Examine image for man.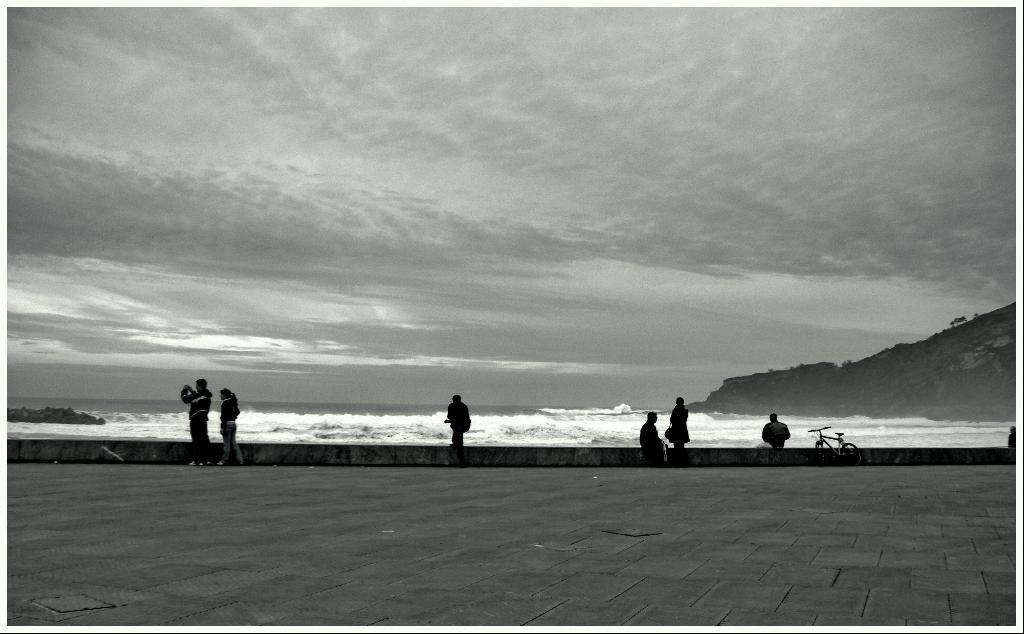
Examination result: [179, 380, 212, 467].
